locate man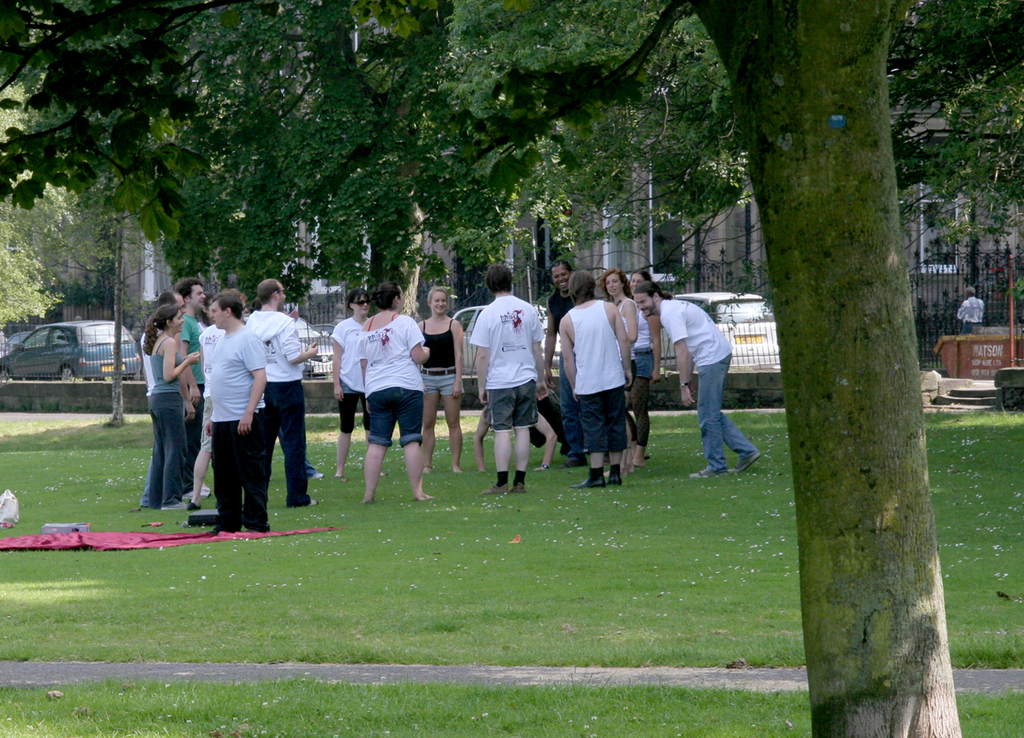
<region>477, 261, 550, 497</region>
